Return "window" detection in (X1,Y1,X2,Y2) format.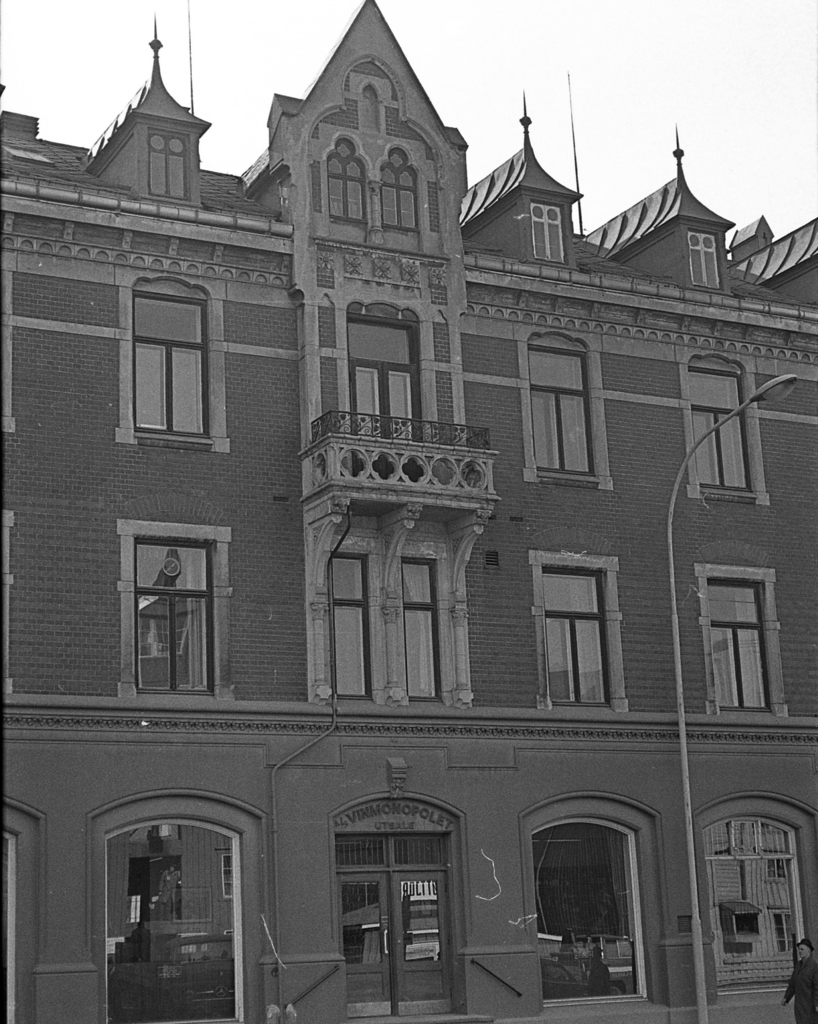
(148,129,188,199).
